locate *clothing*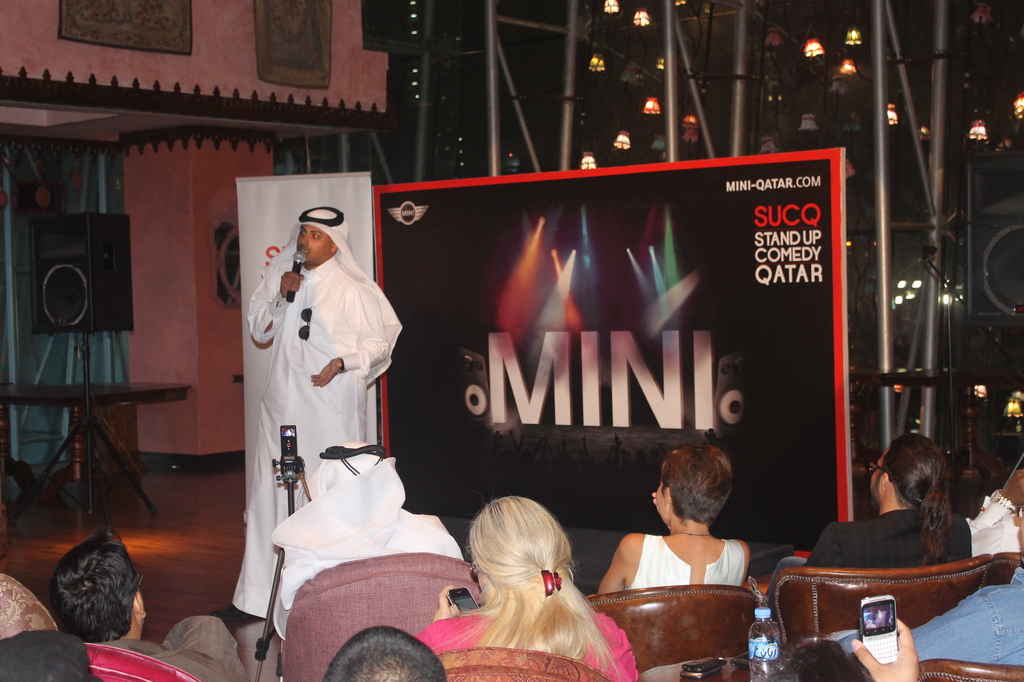
region(230, 220, 420, 621)
